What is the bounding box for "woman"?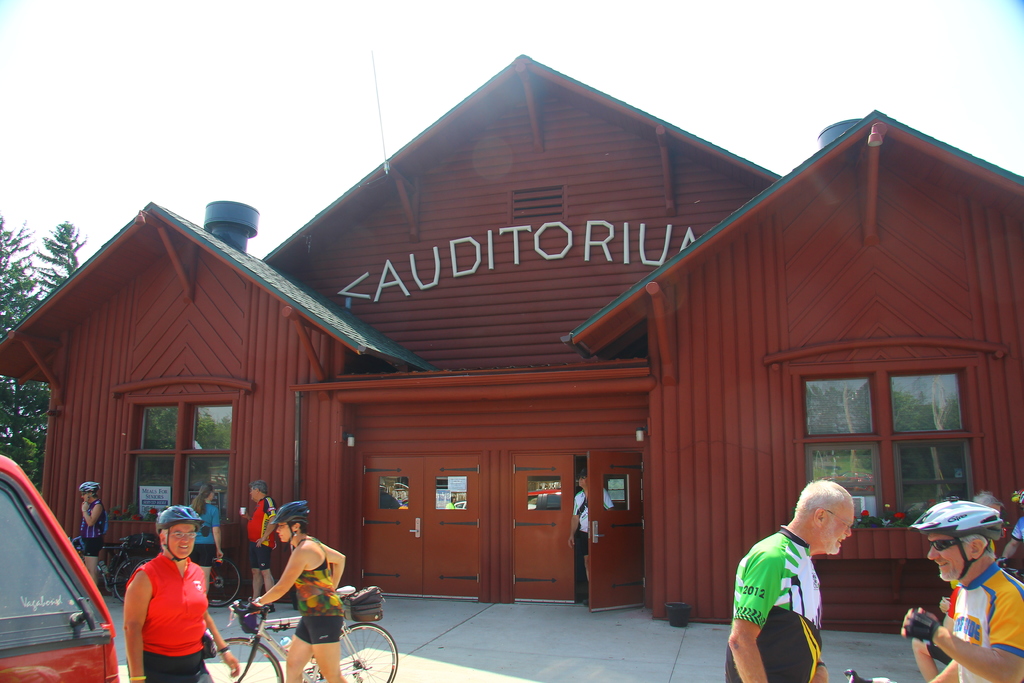
188, 486, 228, 594.
